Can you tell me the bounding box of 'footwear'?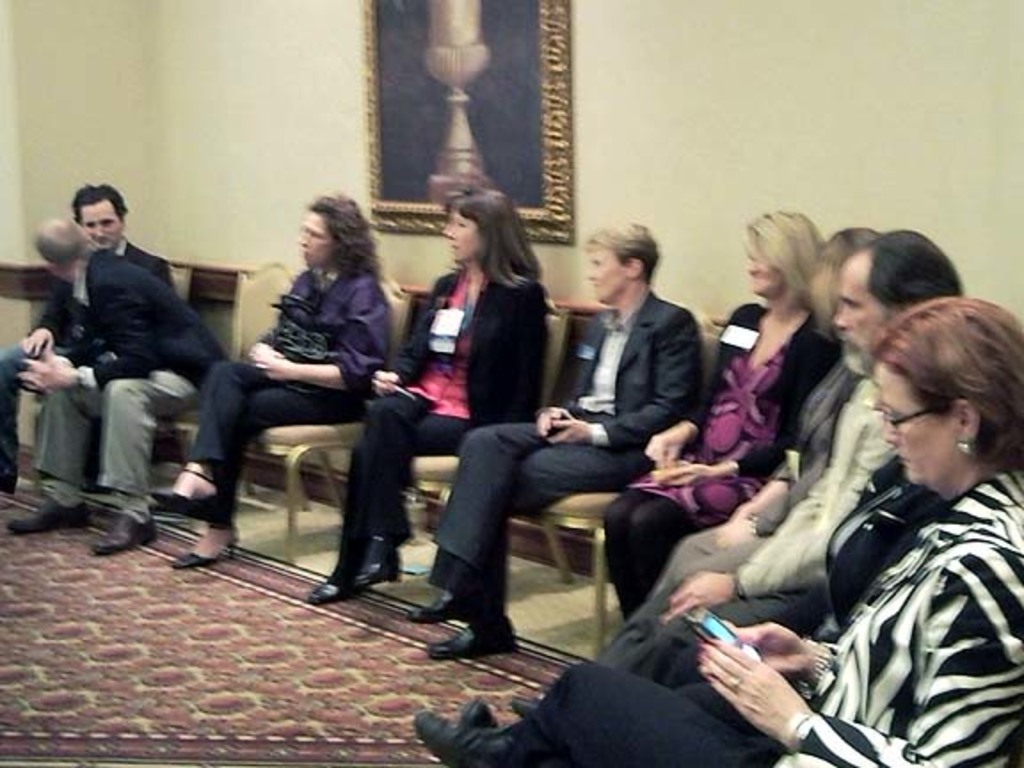
box(432, 581, 516, 665).
